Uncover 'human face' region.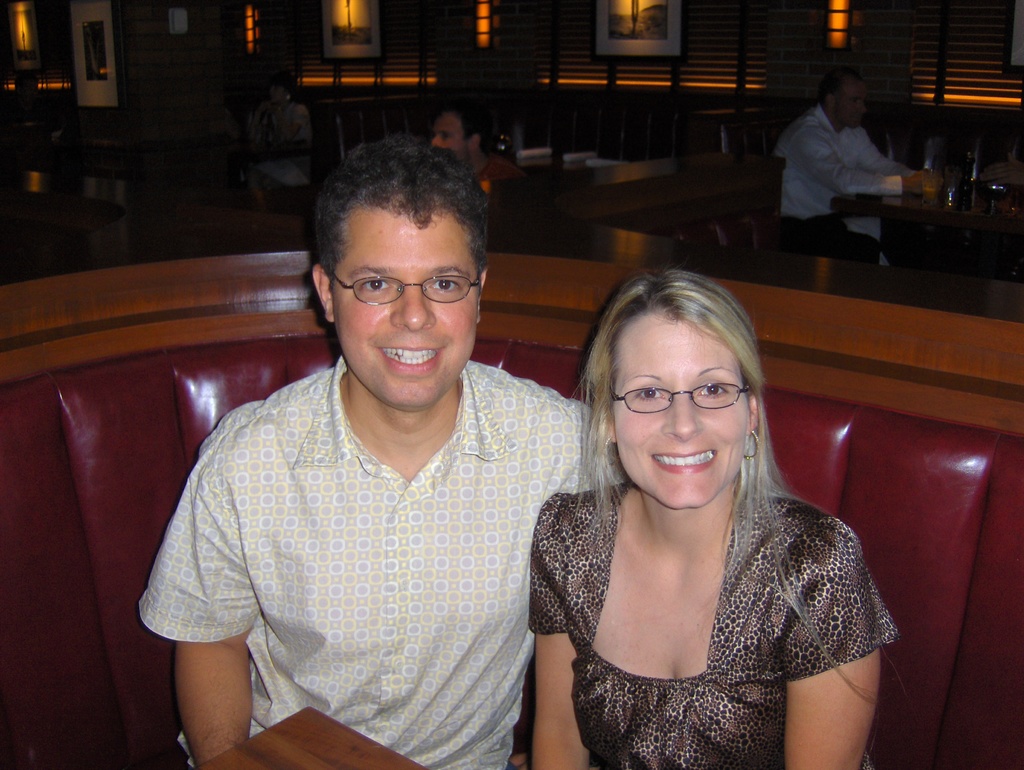
Uncovered: crop(611, 317, 749, 509).
